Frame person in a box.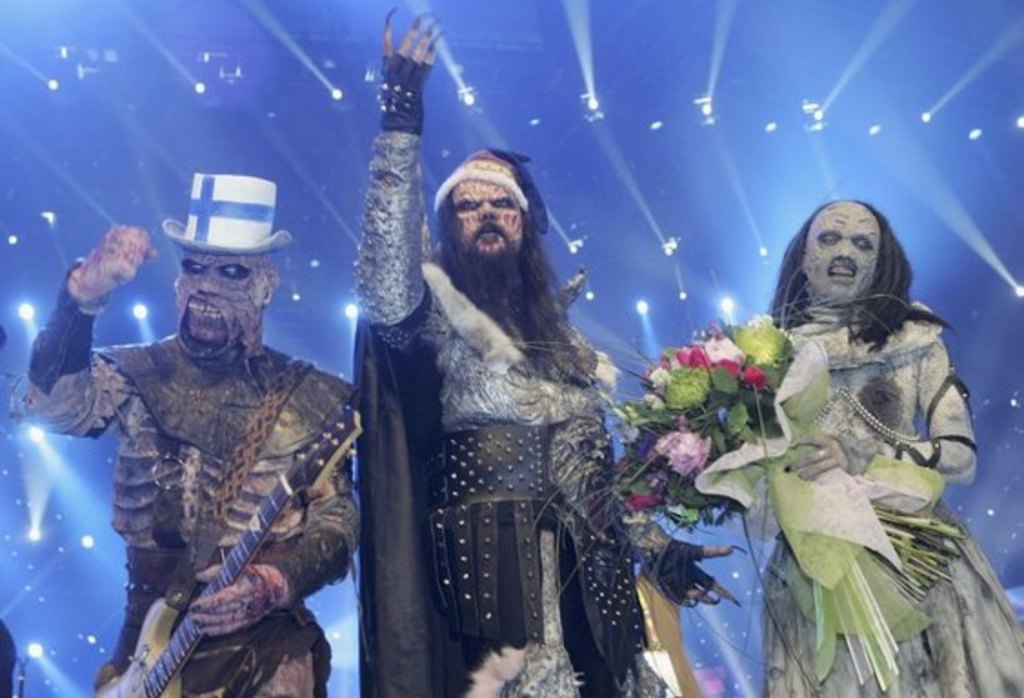
18:173:362:696.
